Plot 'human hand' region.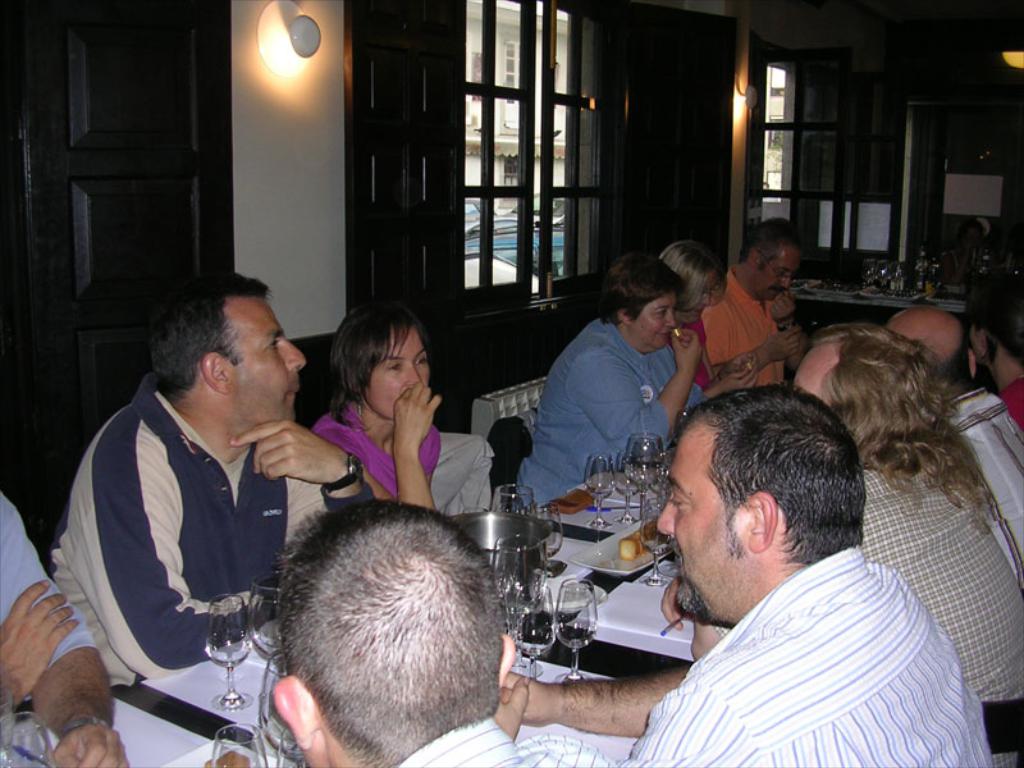
Plotted at crop(760, 324, 804, 367).
